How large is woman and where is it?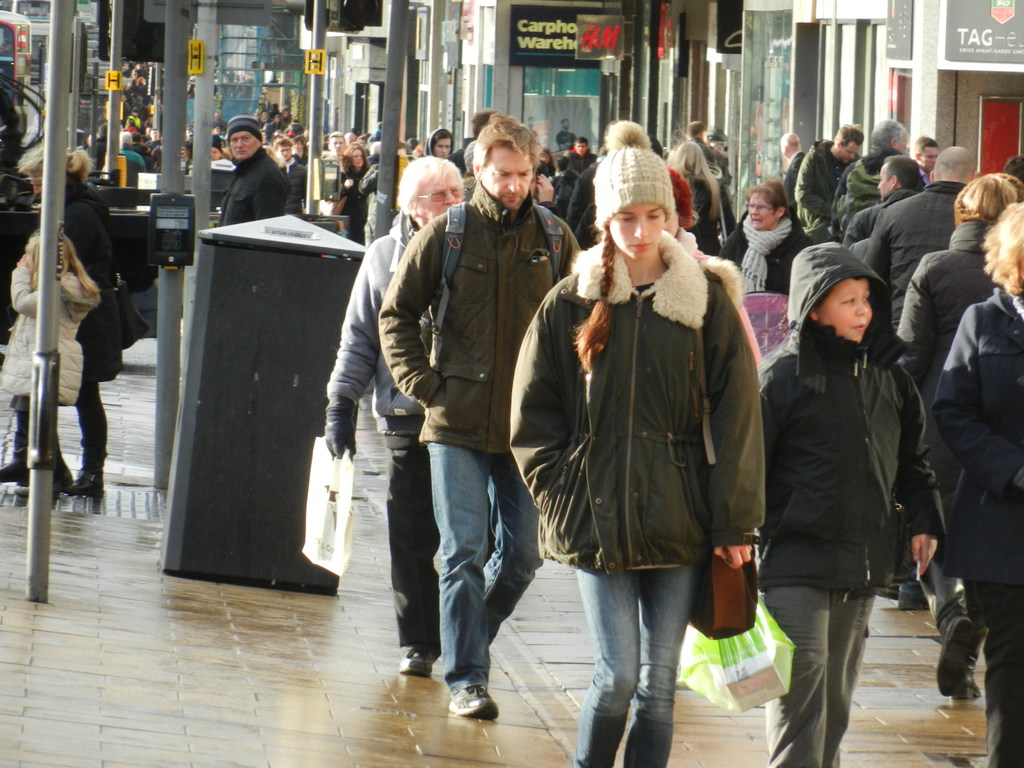
Bounding box: 670 145 719 253.
